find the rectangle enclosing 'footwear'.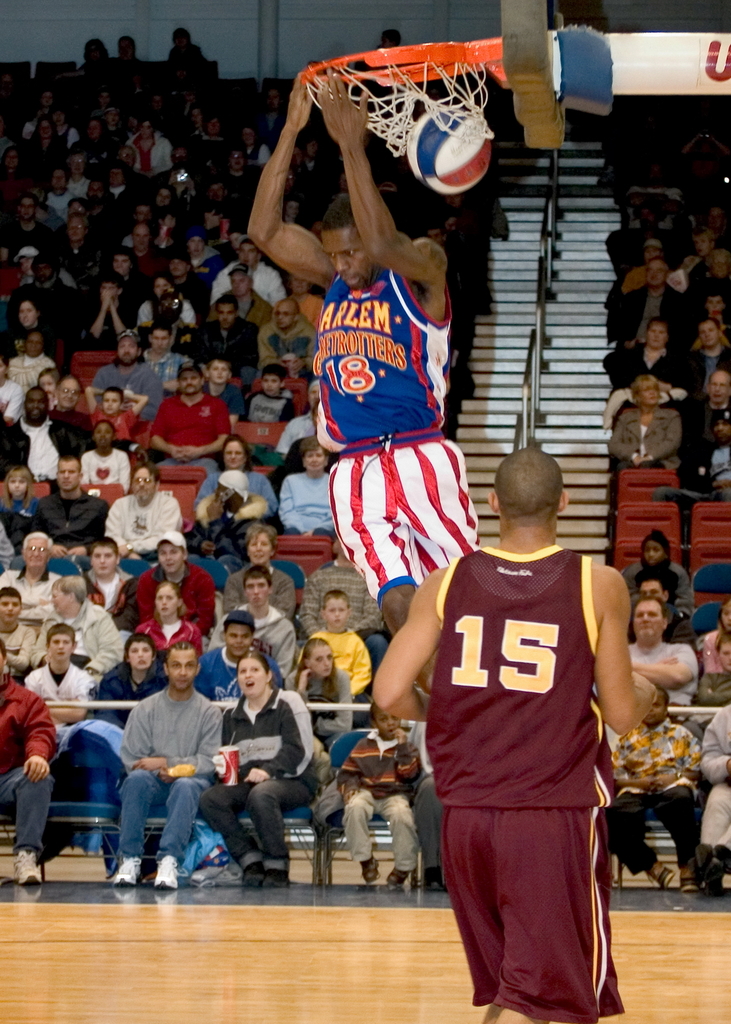
pyautogui.locateOnScreen(157, 855, 180, 887).
